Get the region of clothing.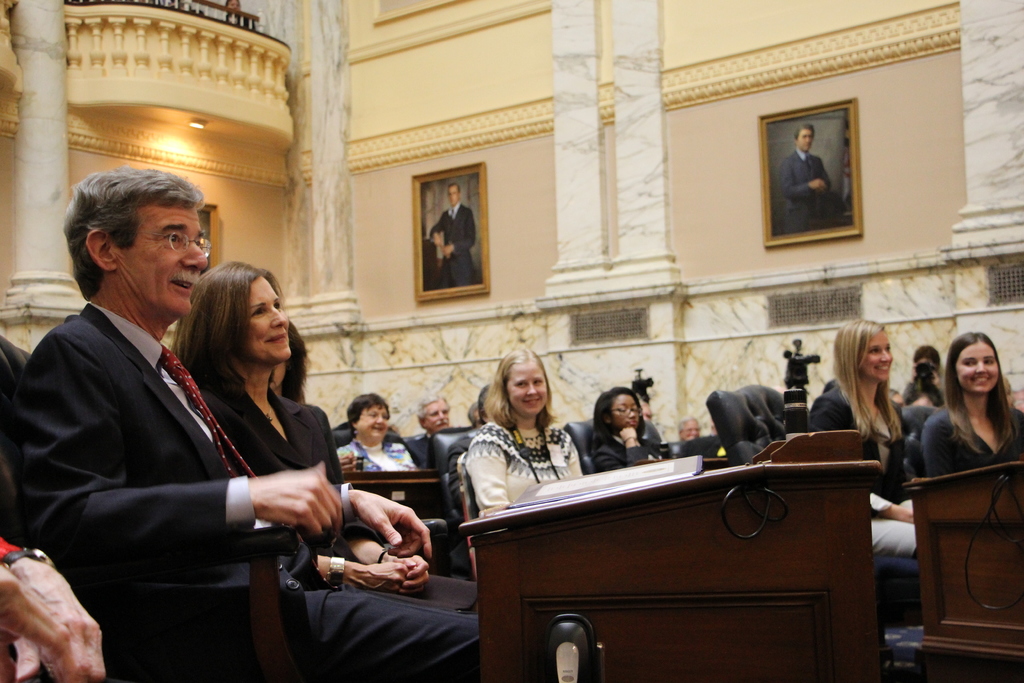
330 431 424 483.
